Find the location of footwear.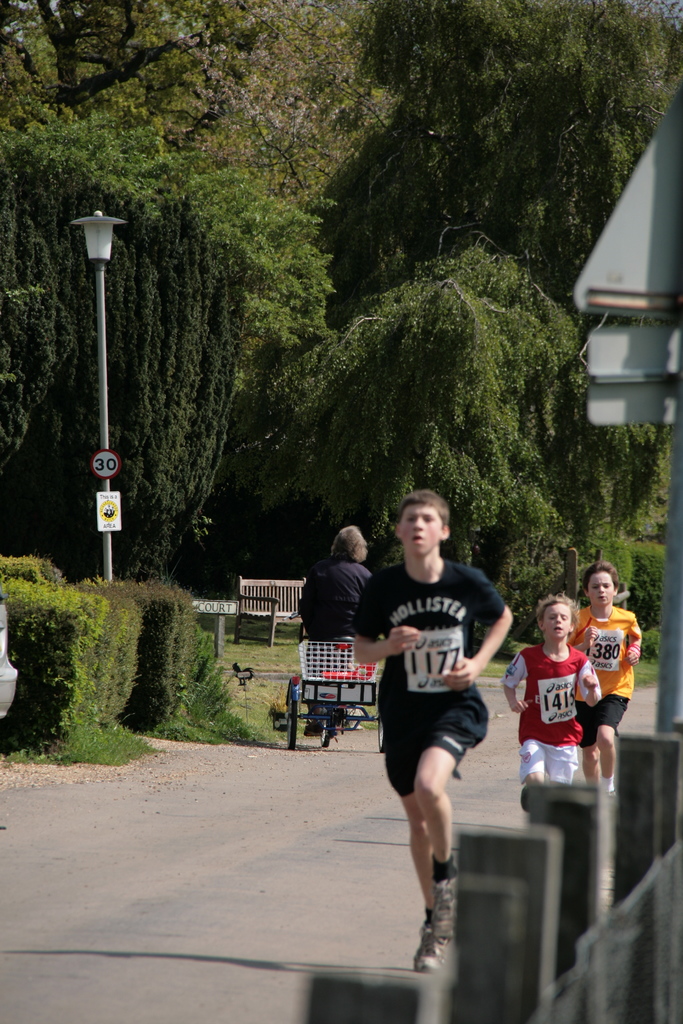
Location: 429 867 466 938.
